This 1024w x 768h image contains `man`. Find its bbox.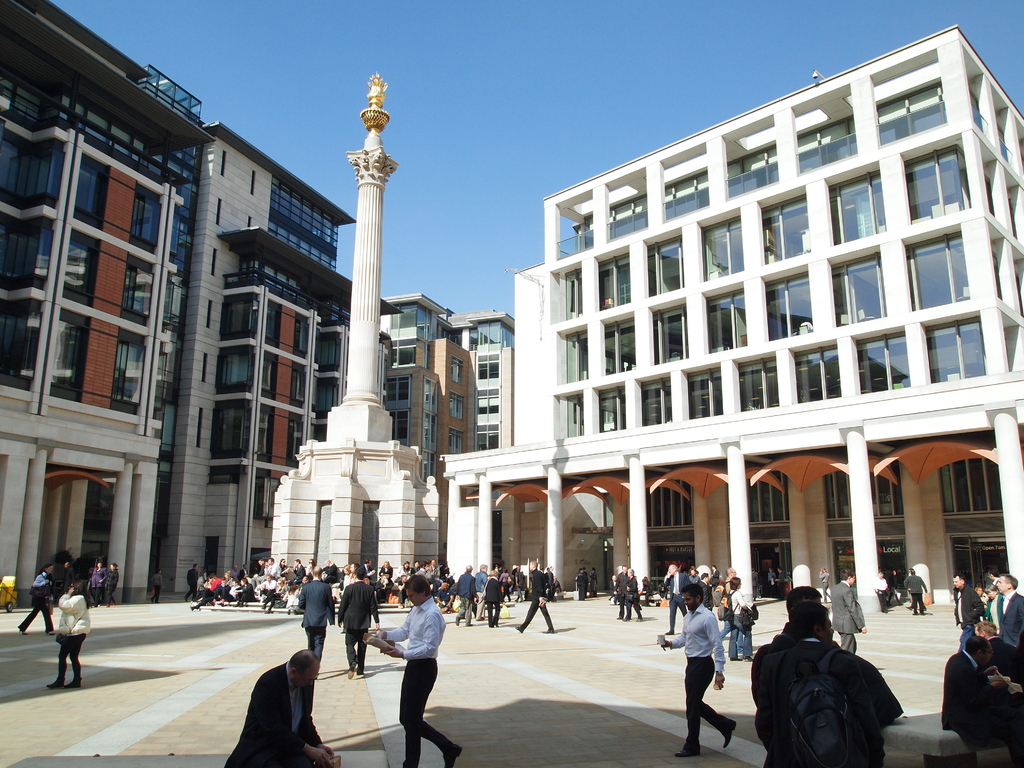
rect(475, 563, 488, 623).
